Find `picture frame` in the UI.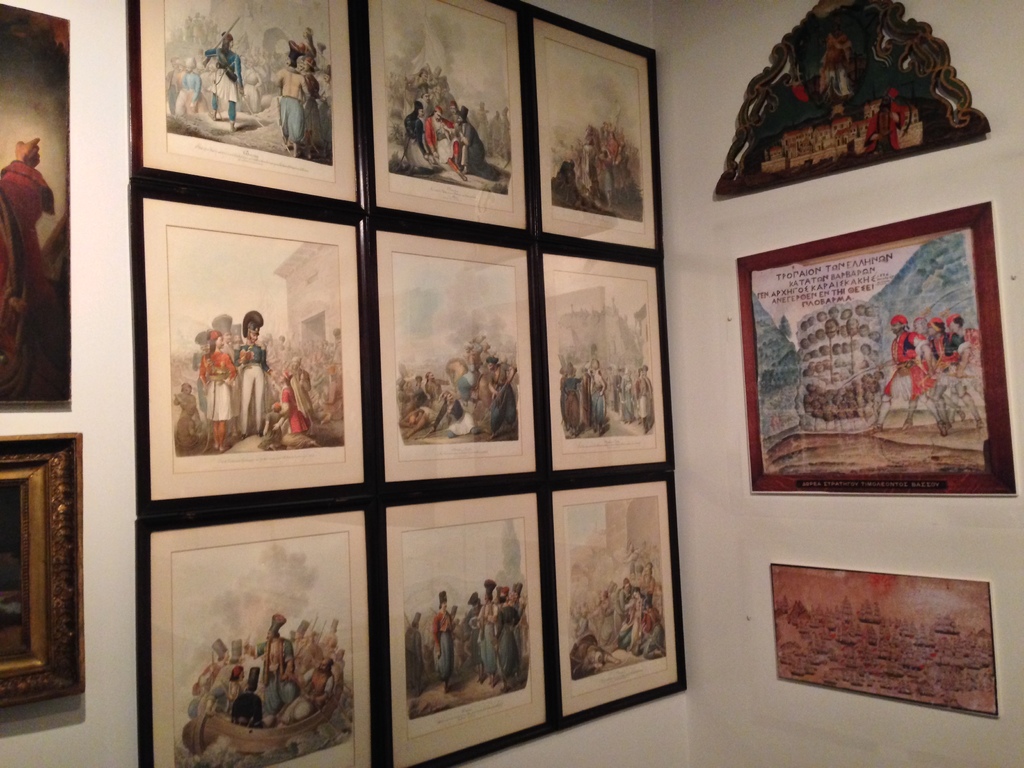
UI element at 120/0/361/213.
